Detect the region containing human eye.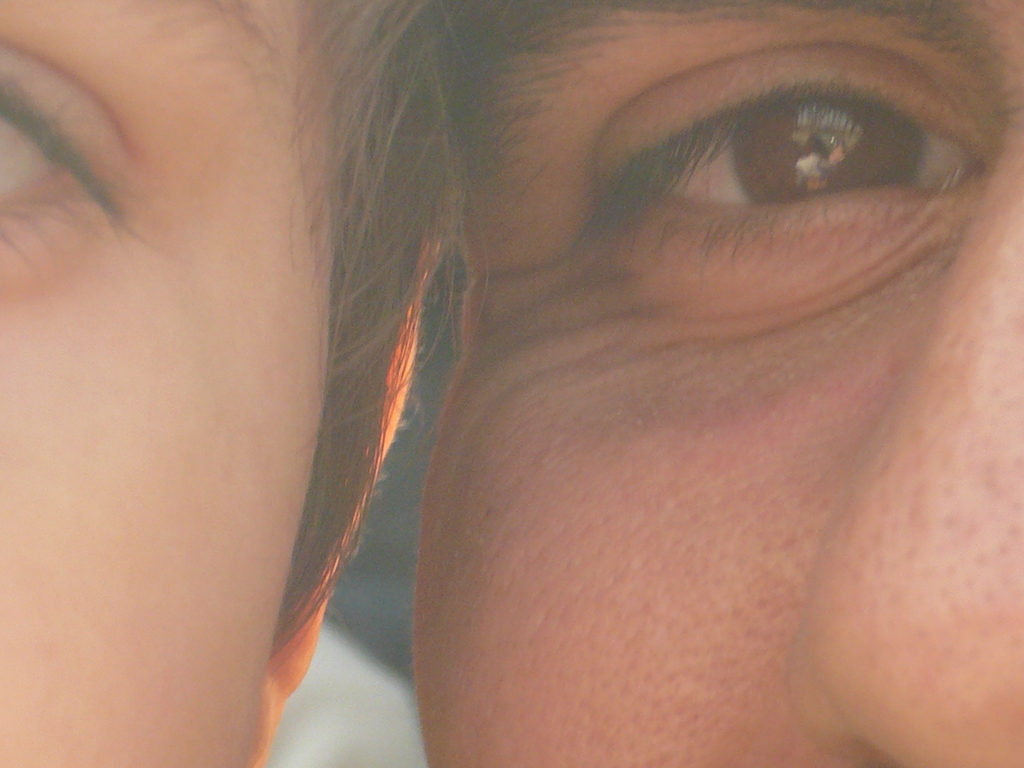
crop(520, 33, 1011, 289).
